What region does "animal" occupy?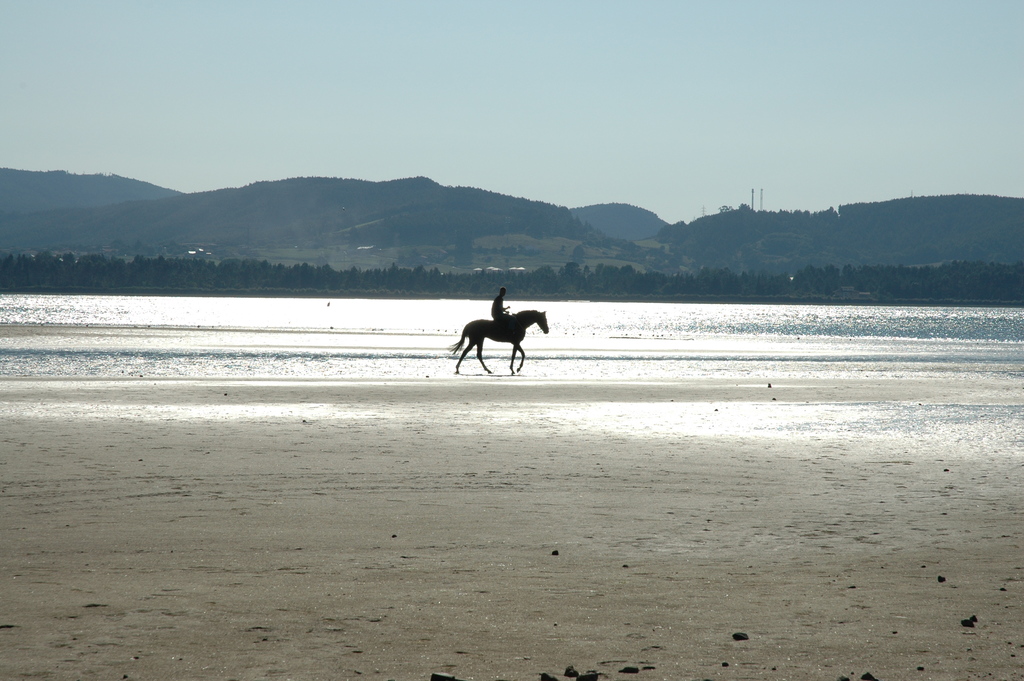
select_region(447, 308, 550, 375).
